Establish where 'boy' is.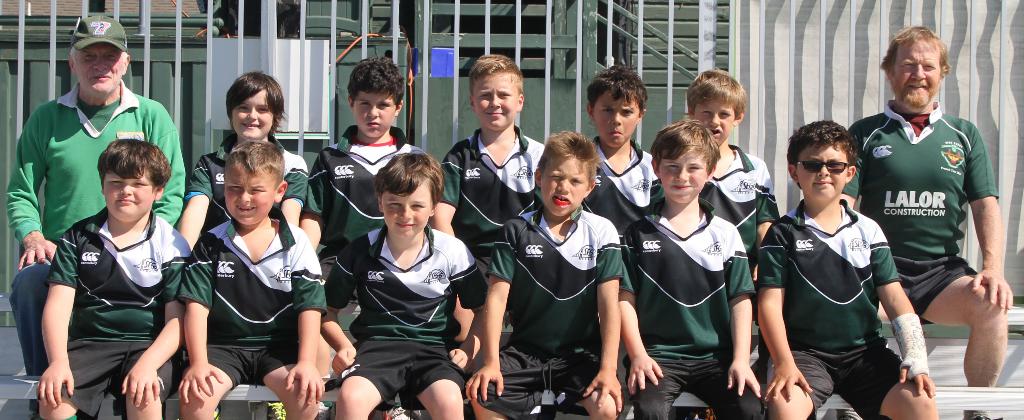
Established at 26,115,207,407.
